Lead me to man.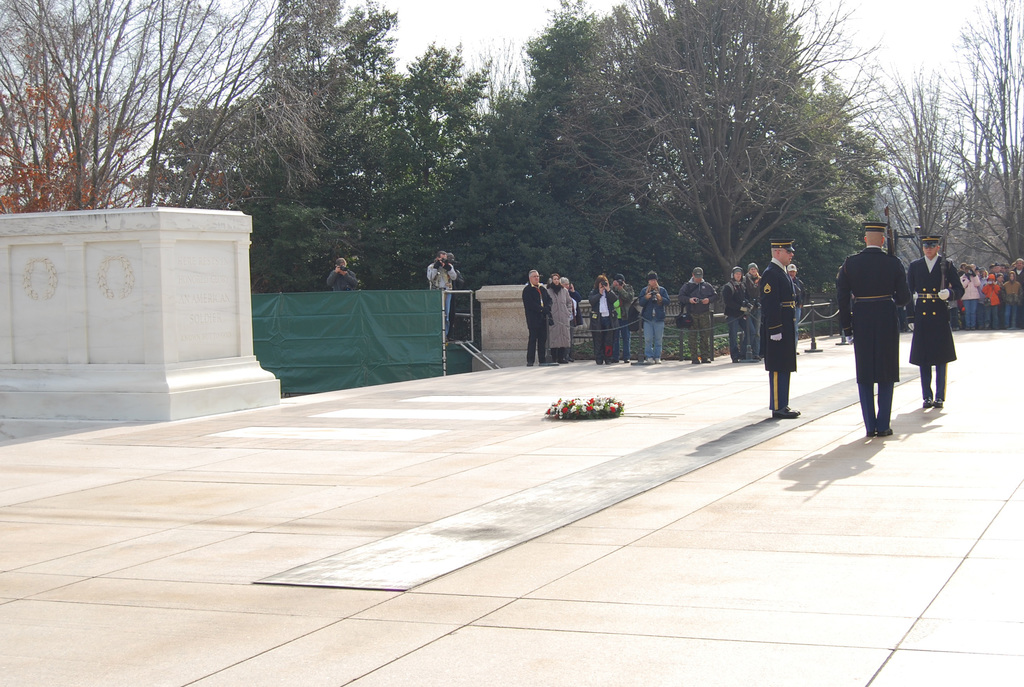
Lead to l=756, t=237, r=801, b=420.
